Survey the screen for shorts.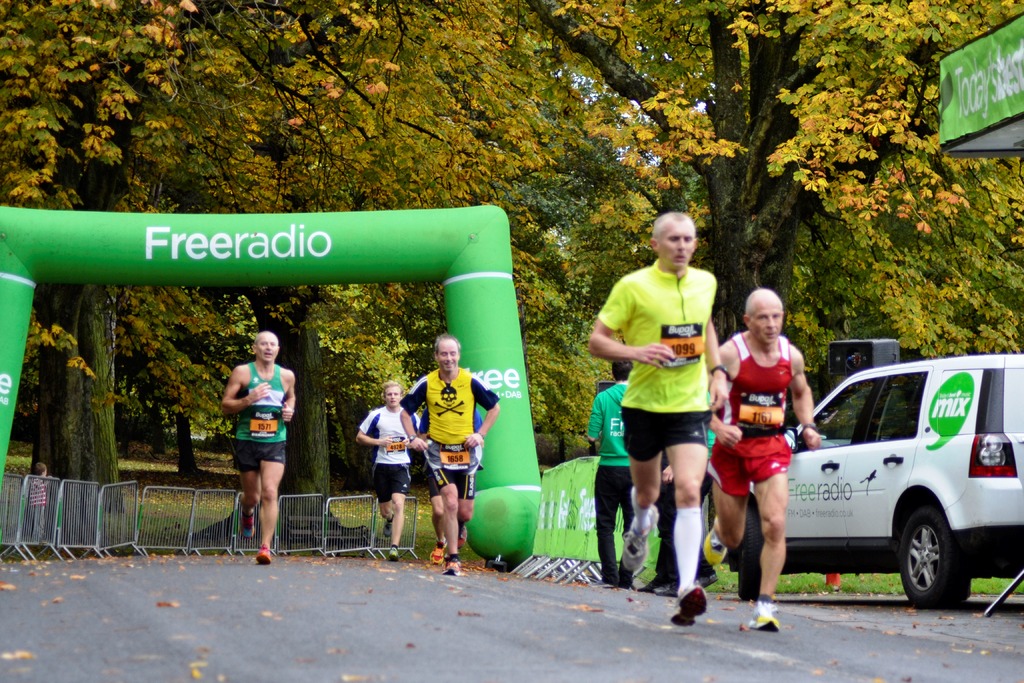
Survey found: [left=236, top=438, right=291, bottom=472].
